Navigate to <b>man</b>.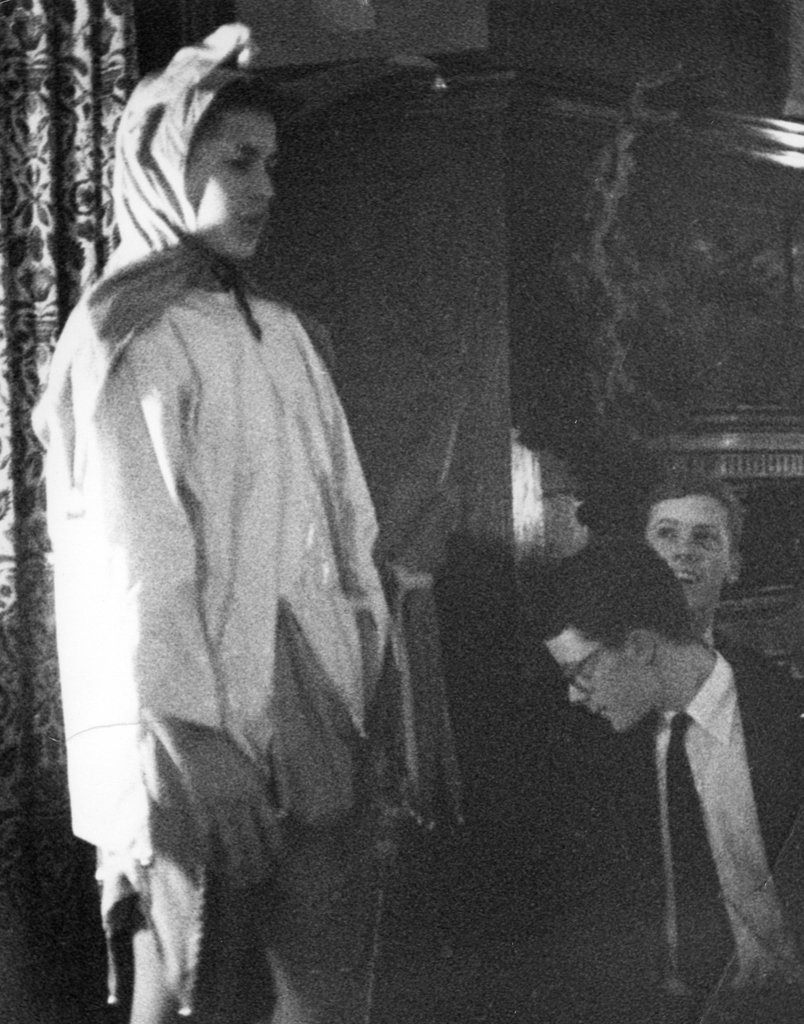
Navigation target: [47, 66, 413, 1023].
